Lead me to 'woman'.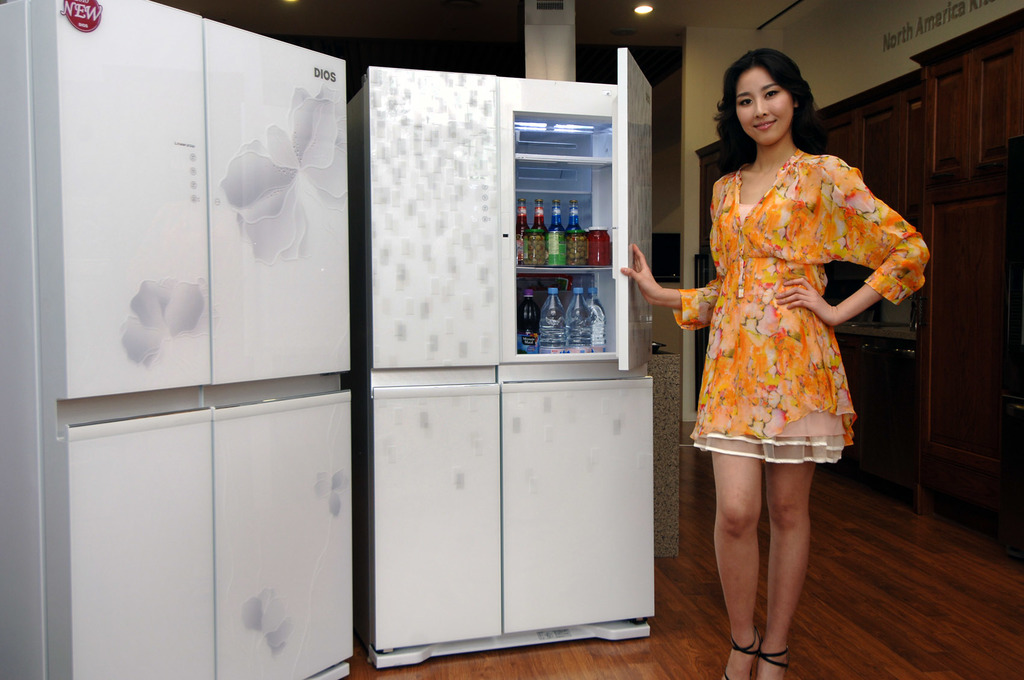
Lead to <region>669, 66, 912, 633</region>.
